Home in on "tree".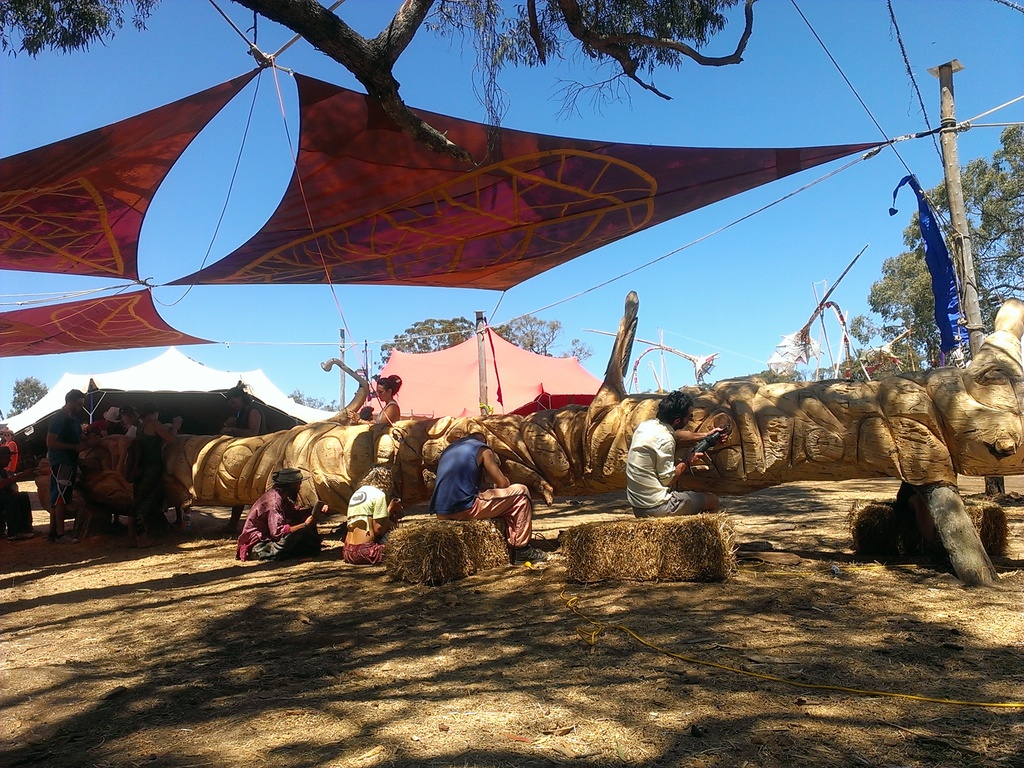
Homed in at bbox(874, 124, 1020, 364).
